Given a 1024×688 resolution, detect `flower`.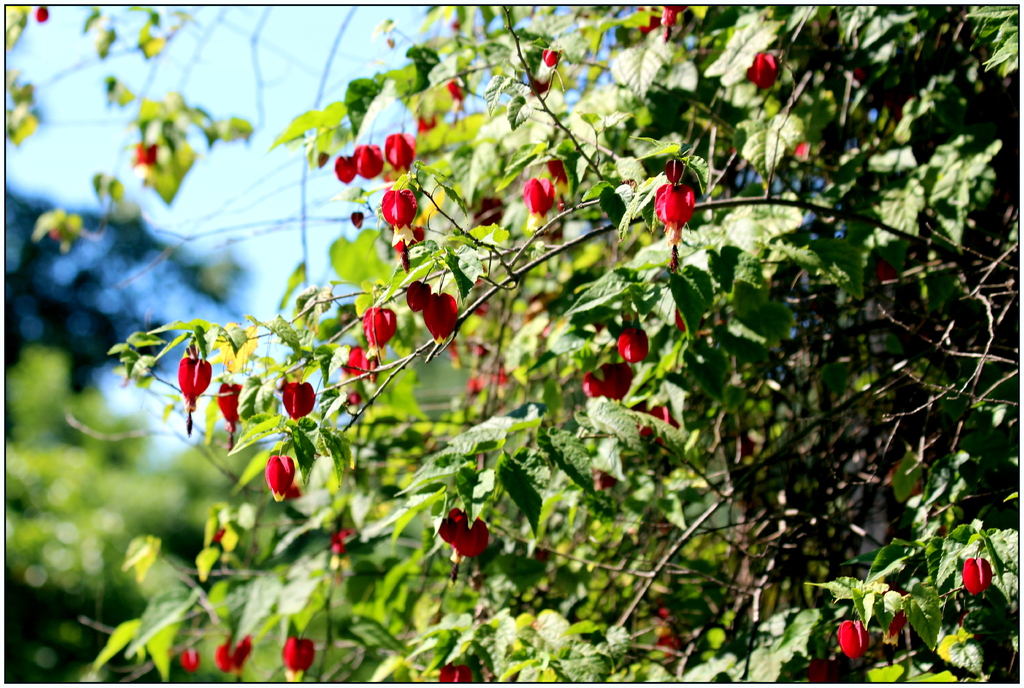
[left=134, top=143, right=163, bottom=168].
